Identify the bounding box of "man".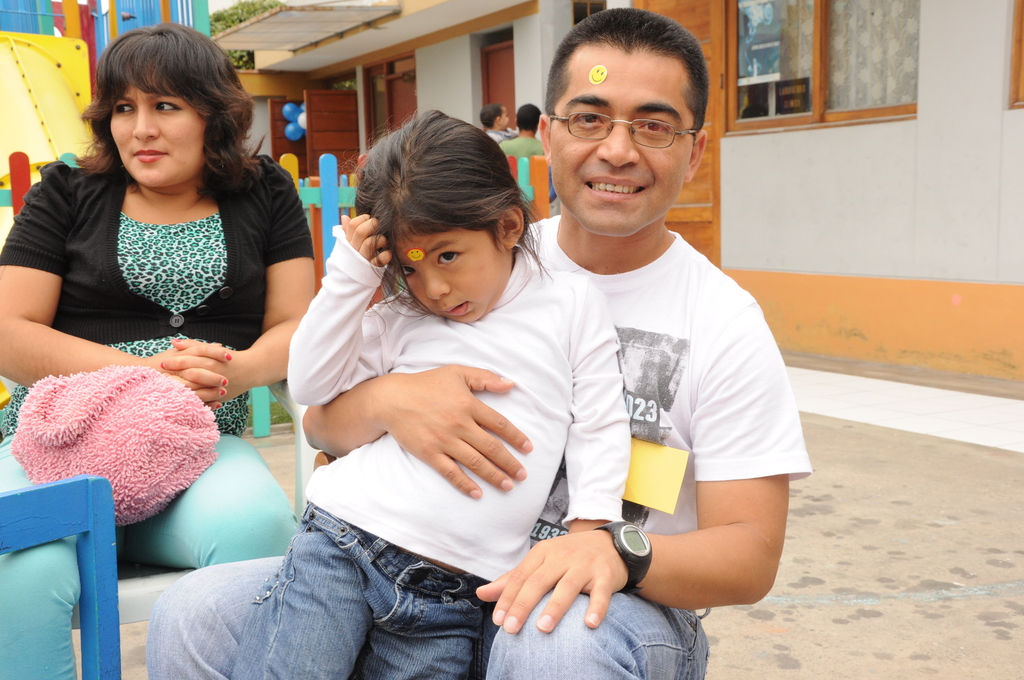
Rect(480, 103, 531, 147).
